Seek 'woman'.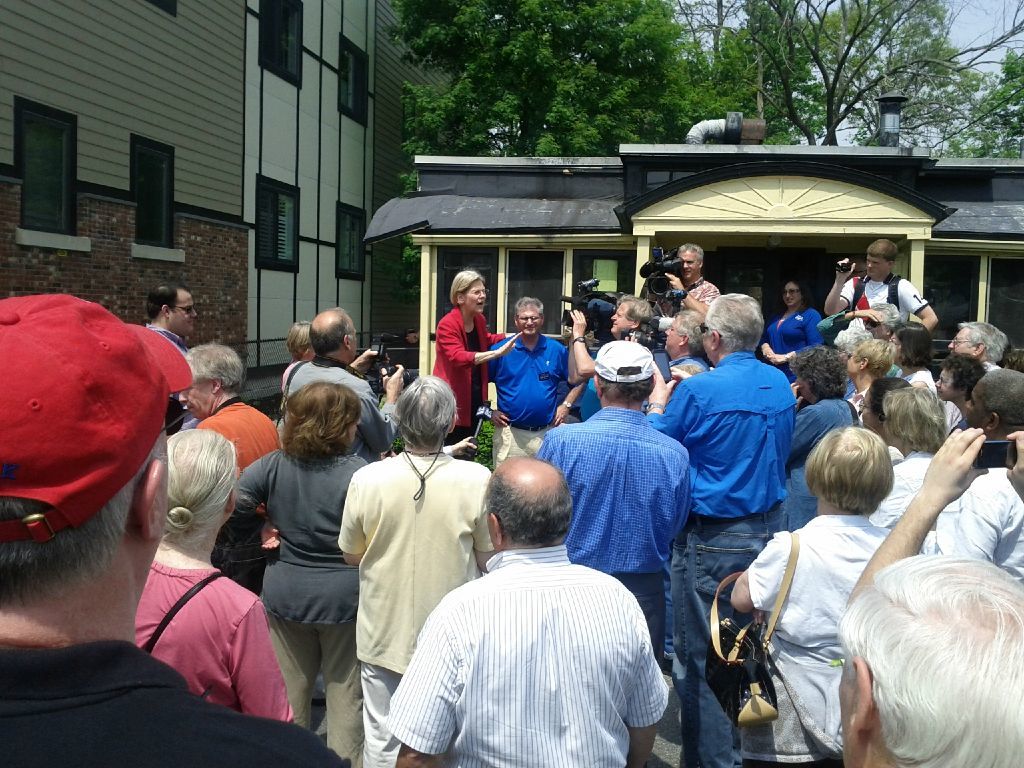
<box>760,279,822,379</box>.
